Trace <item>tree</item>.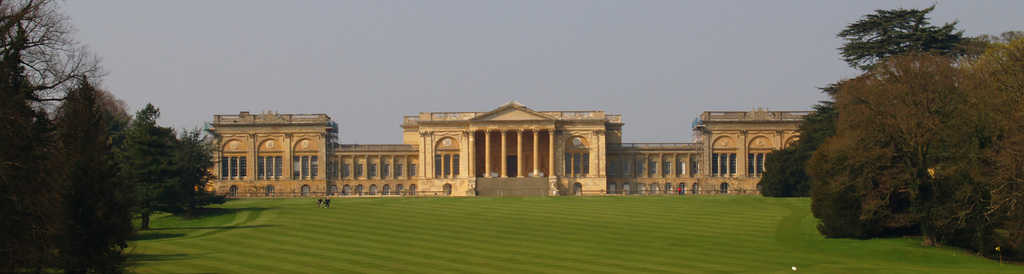
Traced to (left=787, top=101, right=842, bottom=154).
